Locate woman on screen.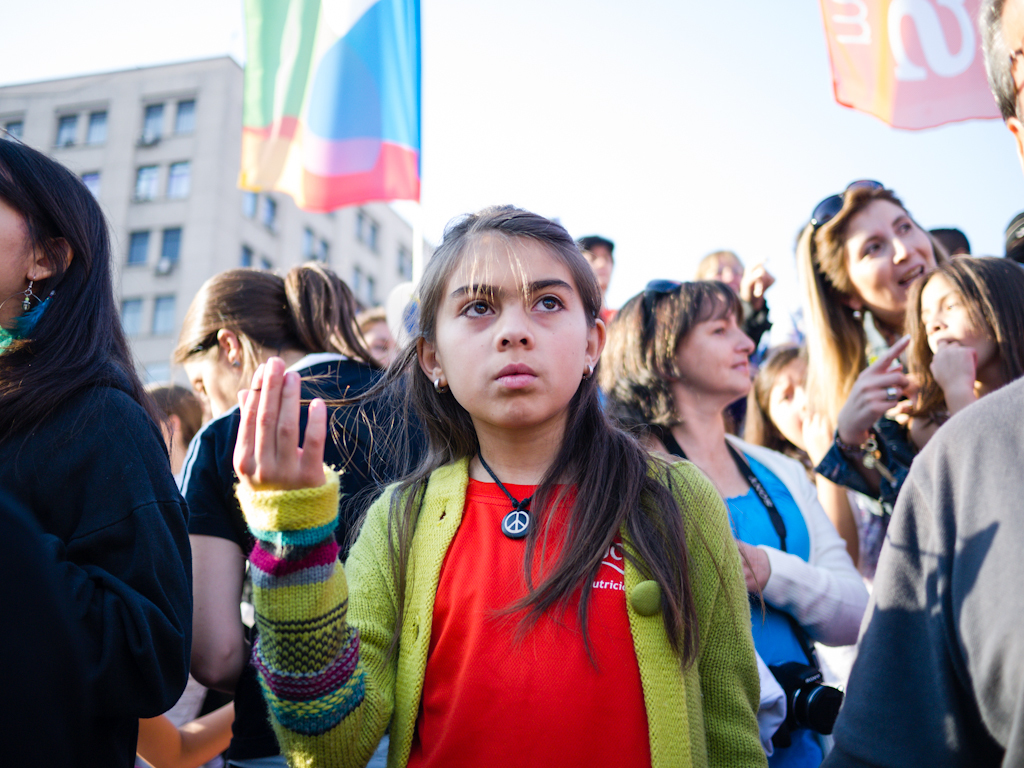
On screen at rect(591, 277, 871, 767).
